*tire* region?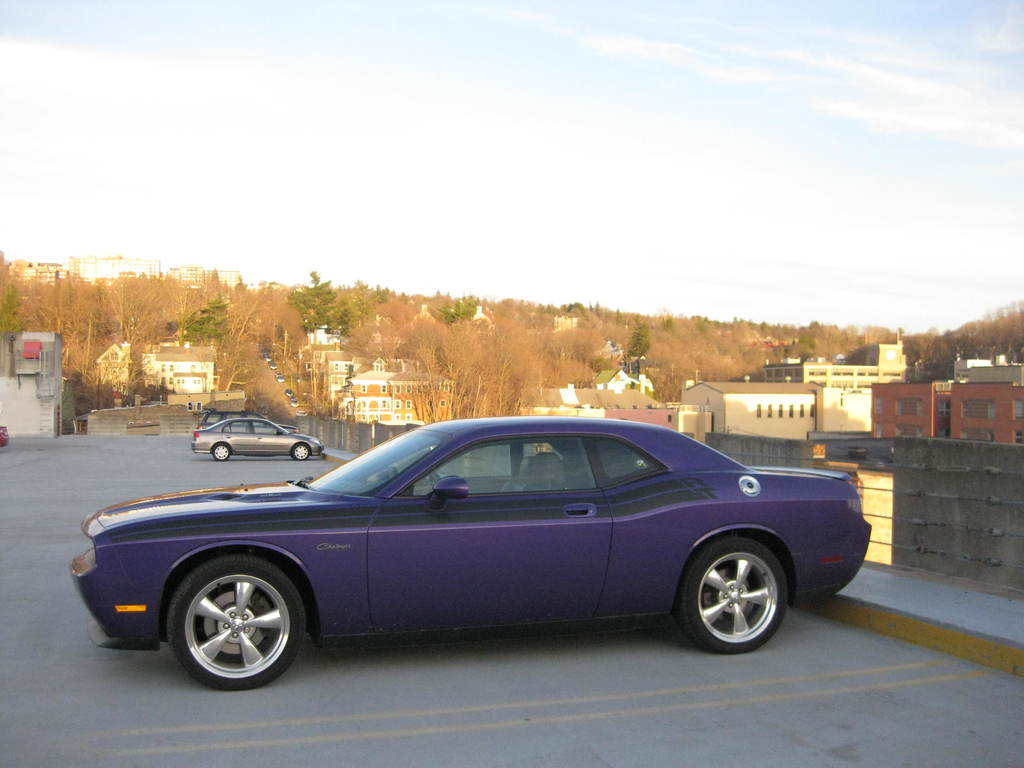
(left=165, top=554, right=303, bottom=691)
